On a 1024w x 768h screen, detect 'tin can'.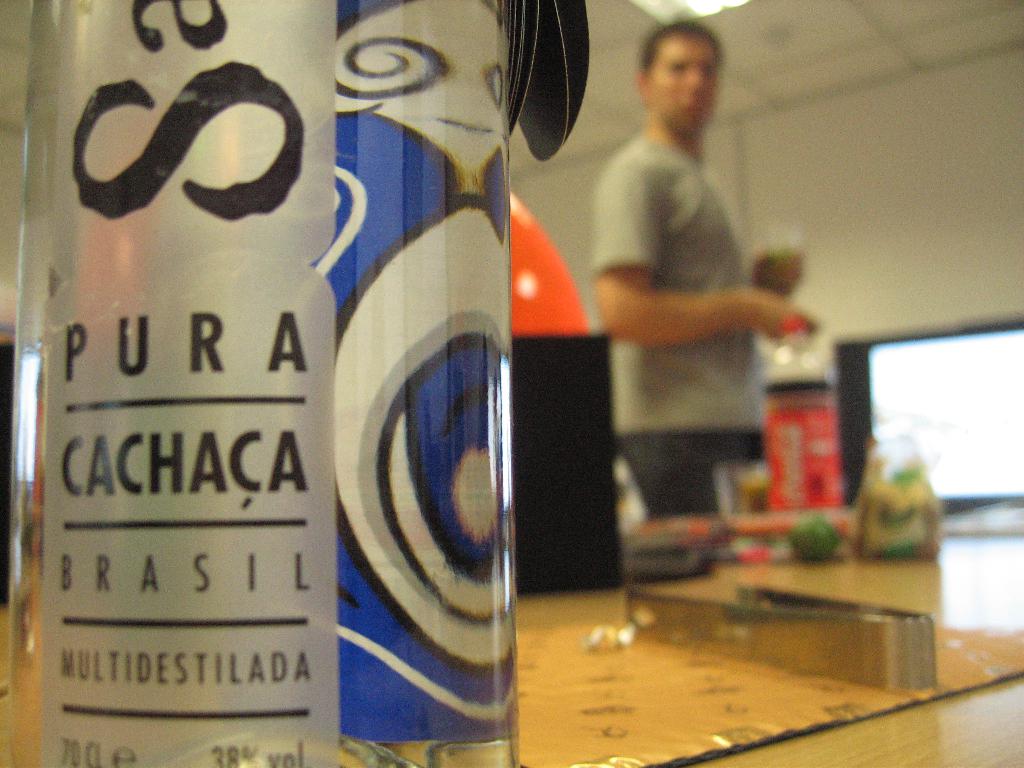
28/0/521/767.
